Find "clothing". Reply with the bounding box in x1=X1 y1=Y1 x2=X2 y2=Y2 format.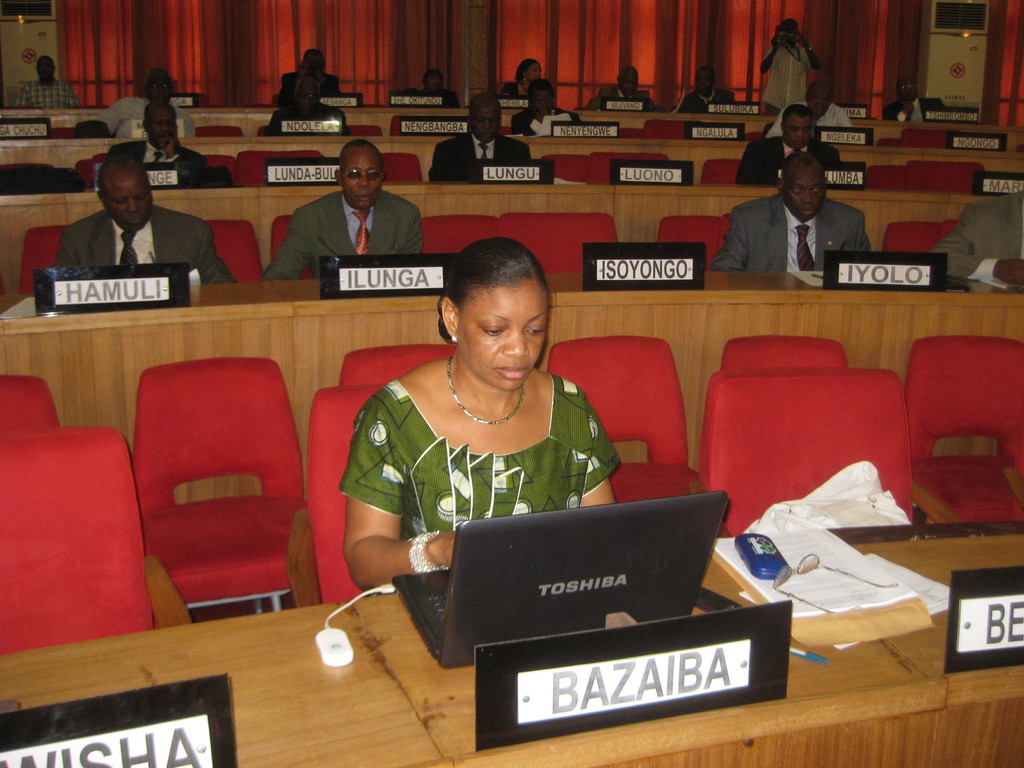
x1=10 y1=83 x2=78 y2=113.
